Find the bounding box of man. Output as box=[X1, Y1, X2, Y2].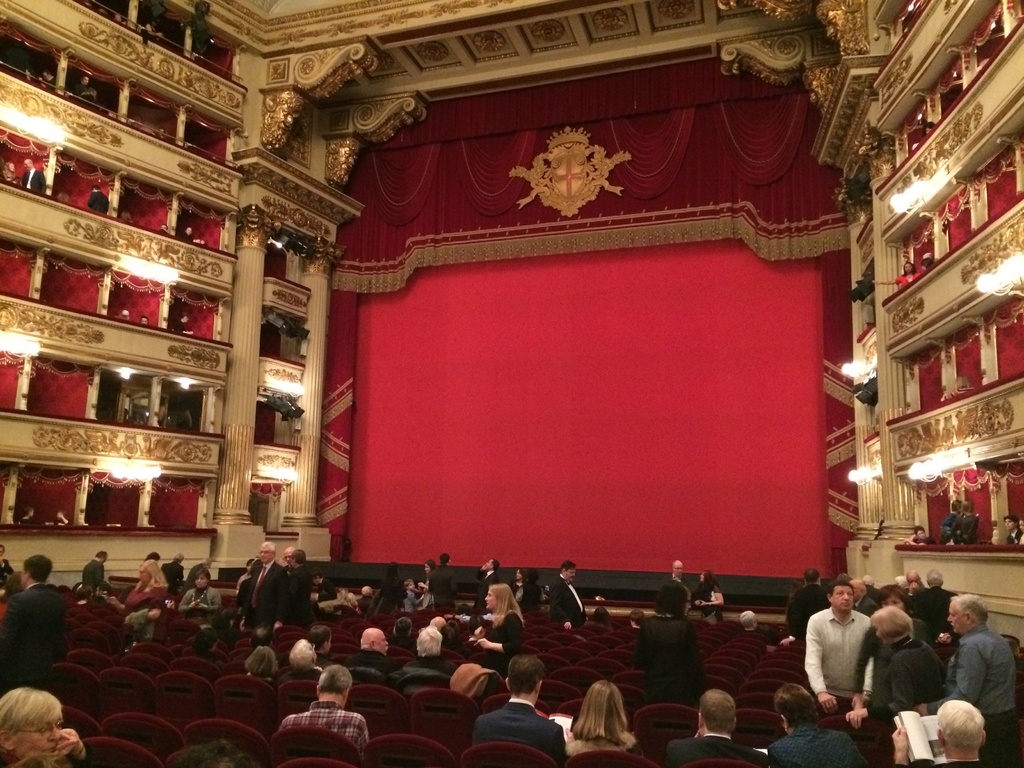
box=[473, 655, 568, 761].
